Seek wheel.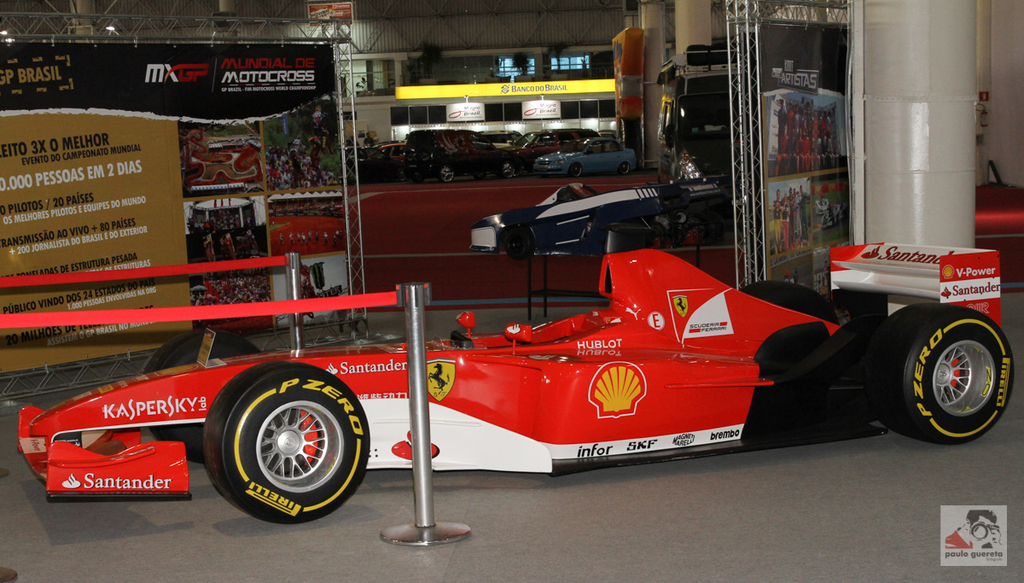
box(741, 282, 840, 325).
